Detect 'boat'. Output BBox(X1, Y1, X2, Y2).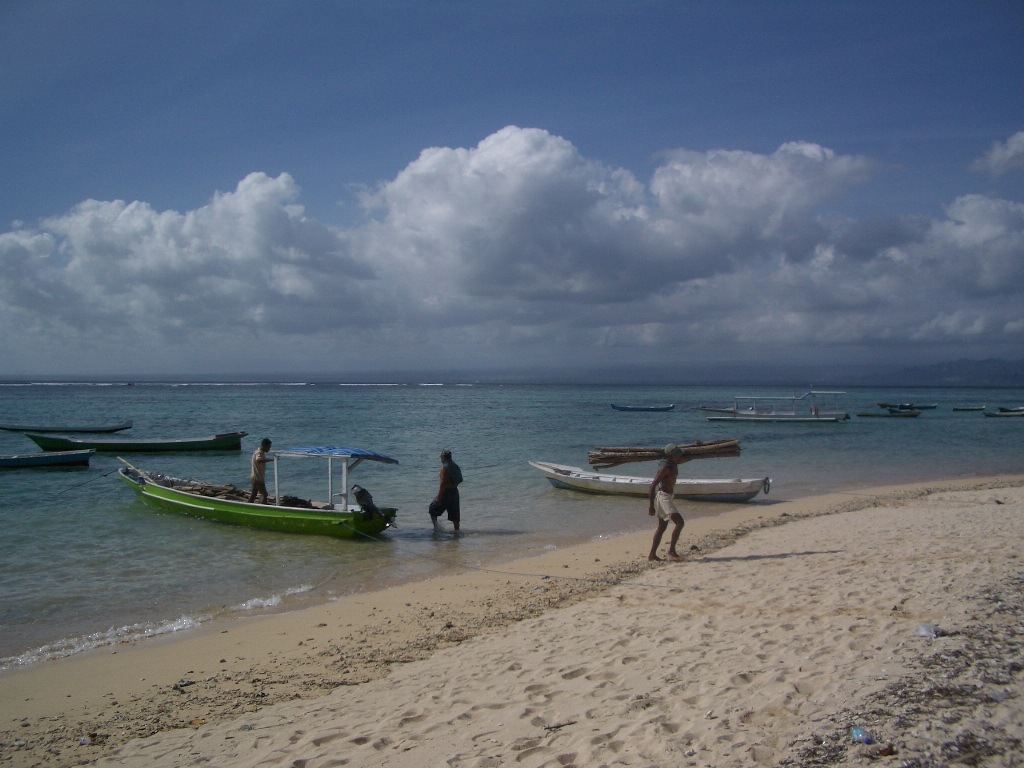
BBox(590, 435, 742, 473).
